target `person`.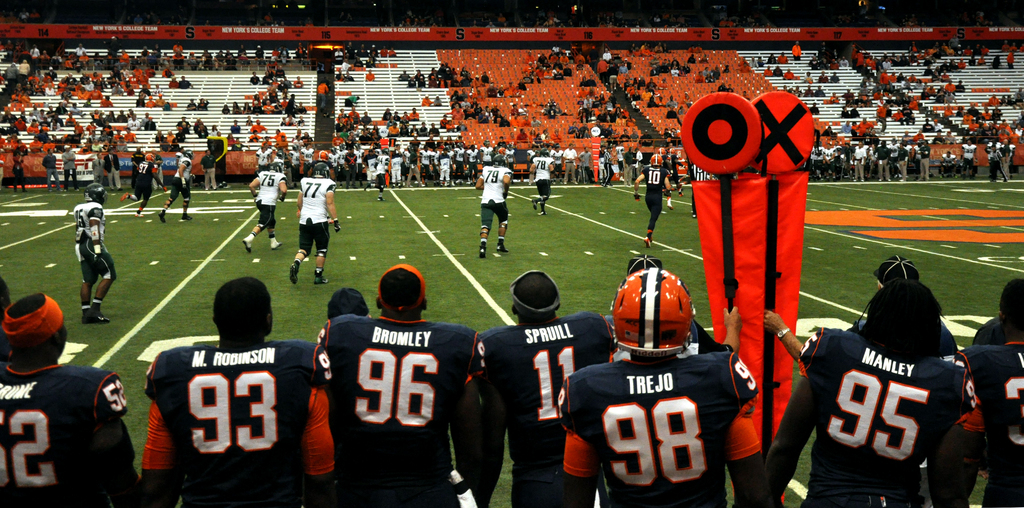
Target region: pyautogui.locateOnScreen(326, 288, 373, 317).
